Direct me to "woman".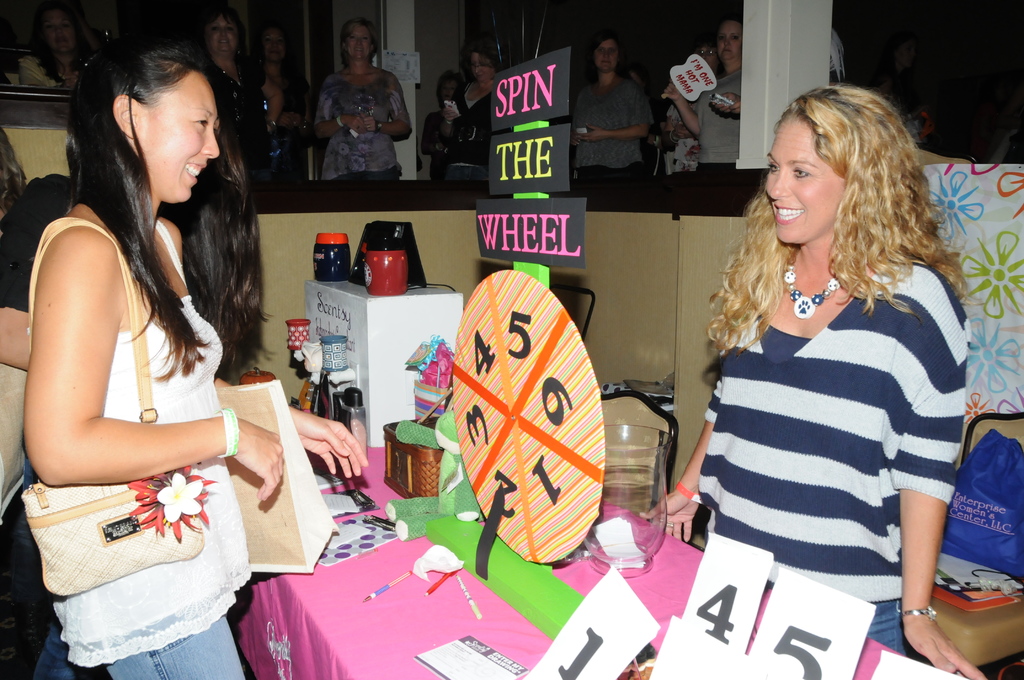
Direction: locate(307, 20, 414, 179).
